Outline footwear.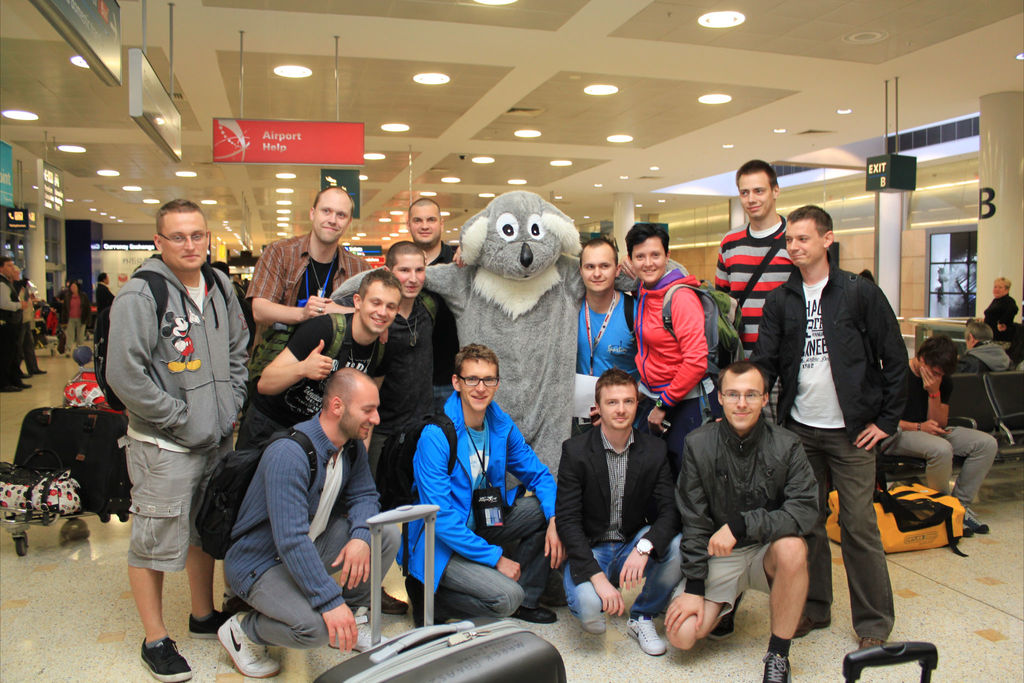
Outline: (220,614,278,676).
